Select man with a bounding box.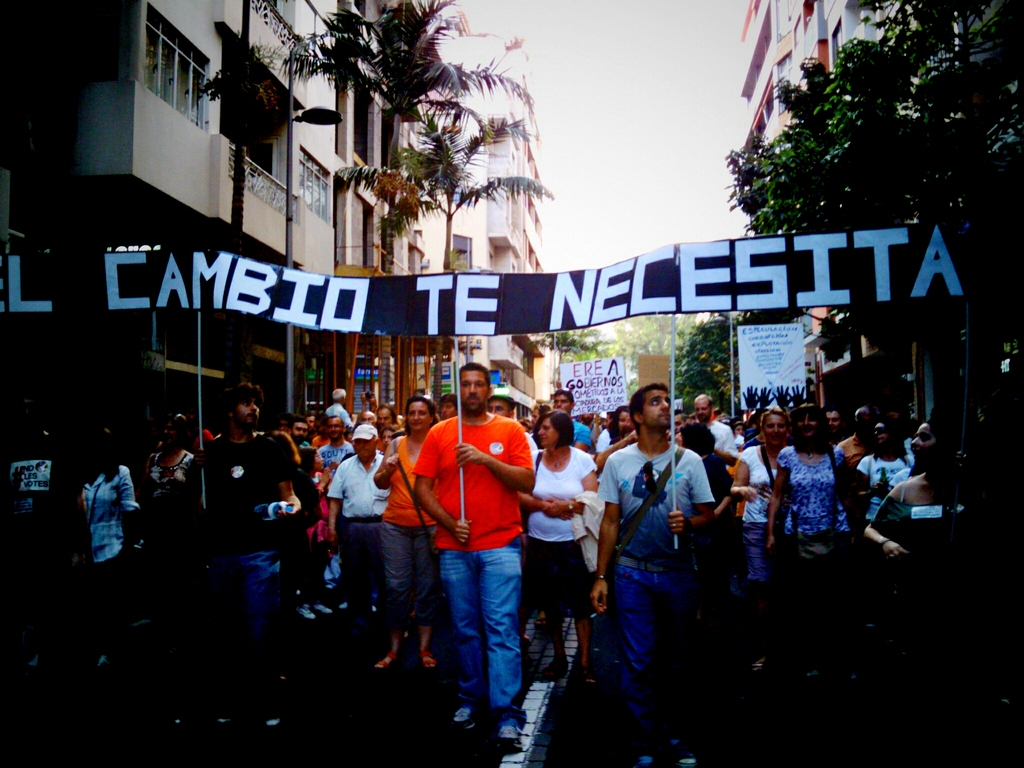
{"left": 316, "top": 413, "right": 352, "bottom": 622}.
